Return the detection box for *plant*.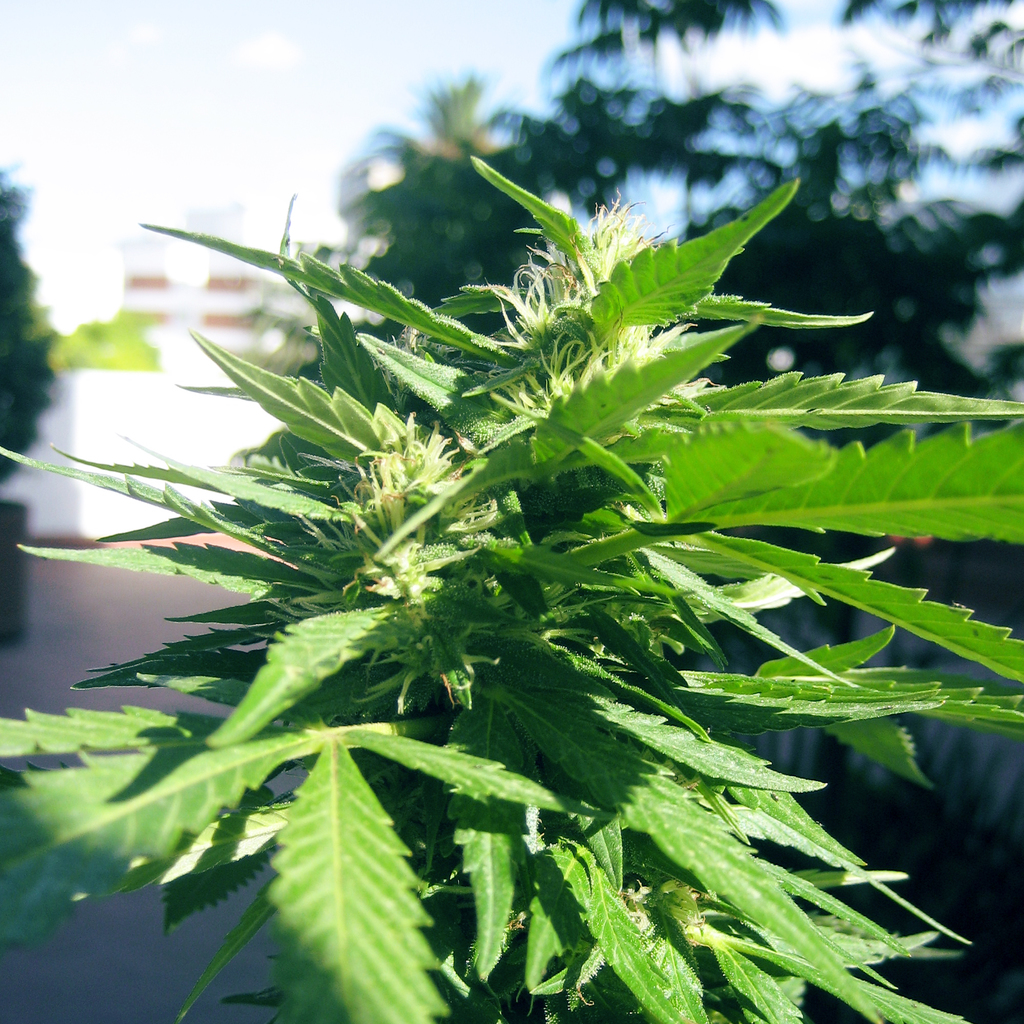
[0, 54, 1023, 982].
